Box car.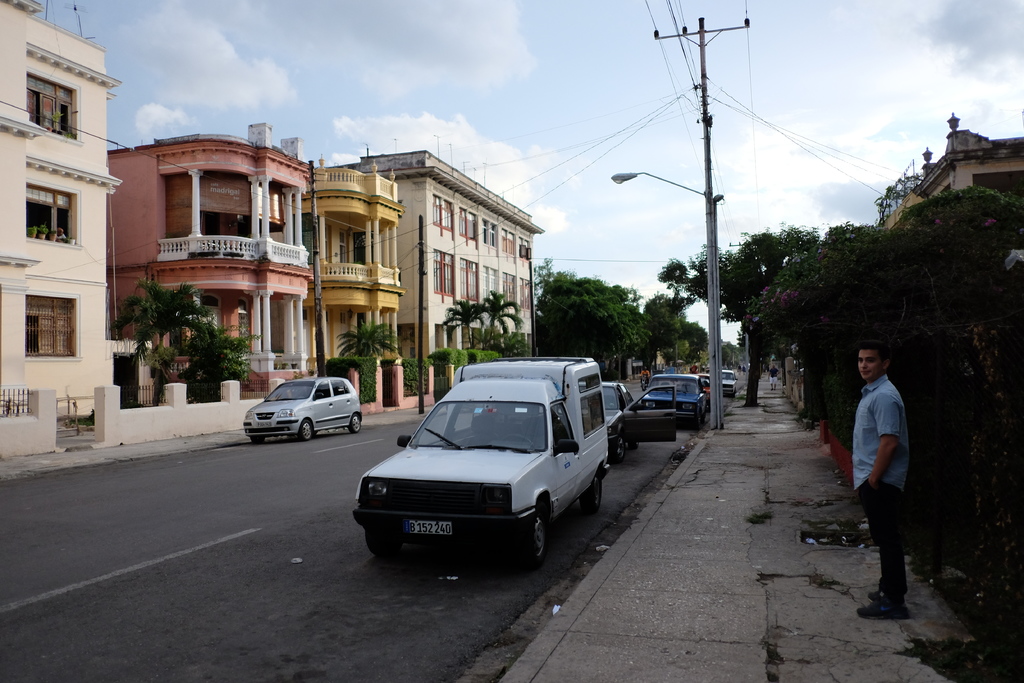
{"x1": 661, "y1": 366, "x2": 678, "y2": 371}.
